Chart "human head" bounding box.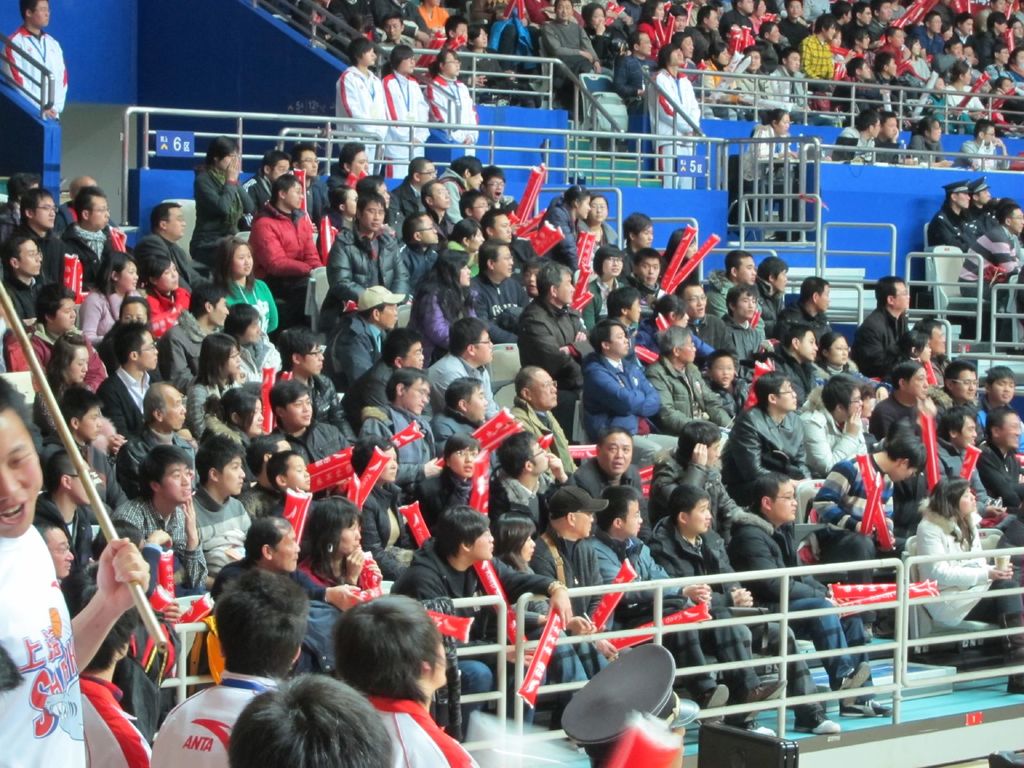
Charted: rect(902, 331, 931, 363).
